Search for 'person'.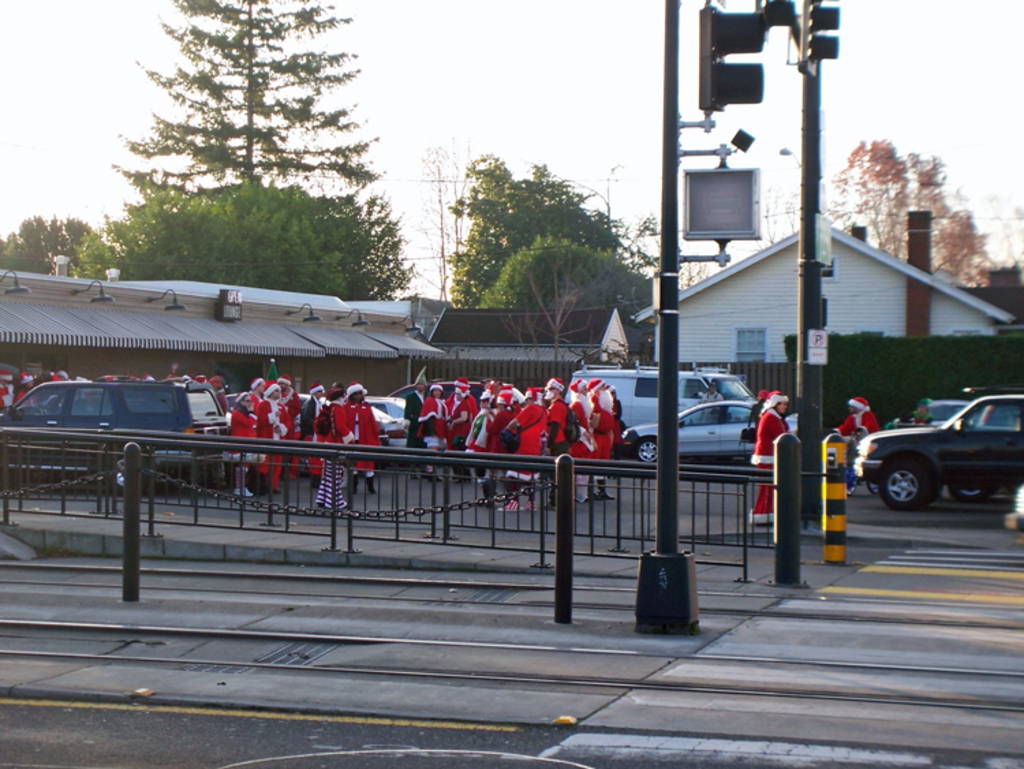
Found at box=[911, 400, 931, 422].
